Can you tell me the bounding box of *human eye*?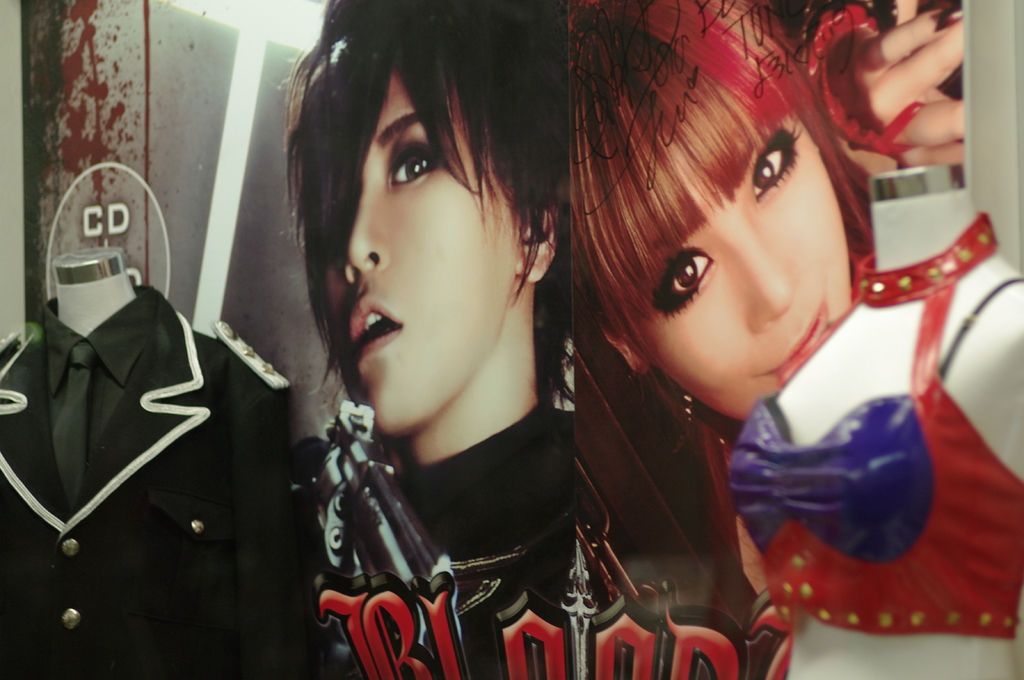
753:117:826:205.
